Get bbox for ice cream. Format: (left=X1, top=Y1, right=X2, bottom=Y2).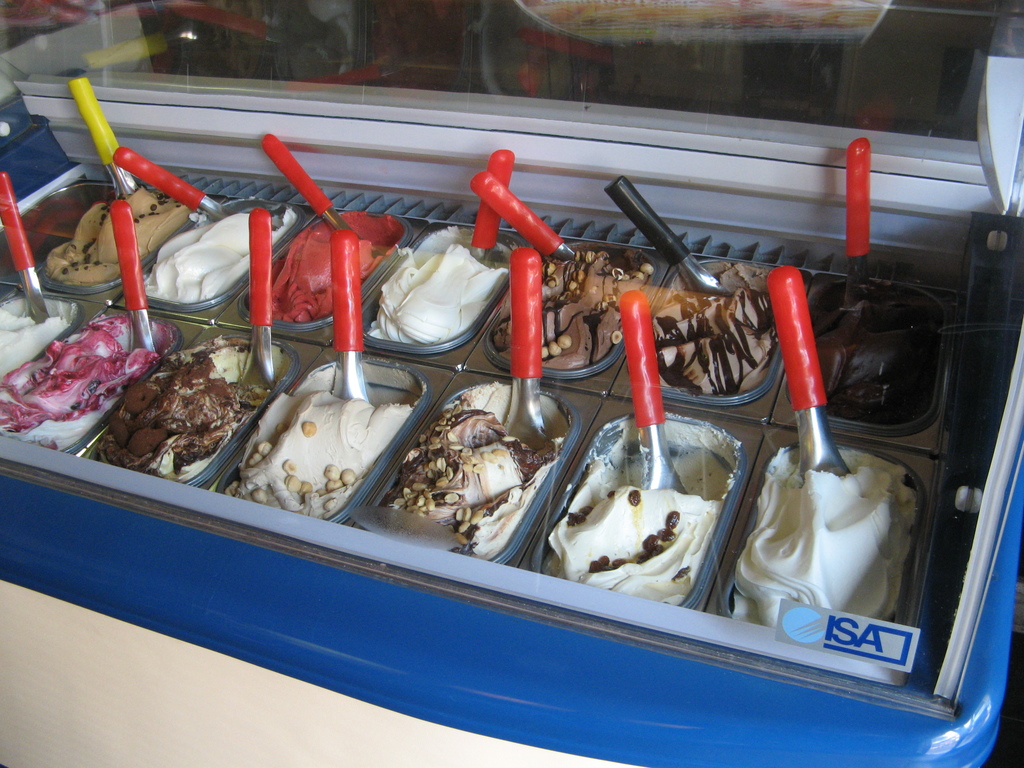
(left=785, top=277, right=943, bottom=422).
